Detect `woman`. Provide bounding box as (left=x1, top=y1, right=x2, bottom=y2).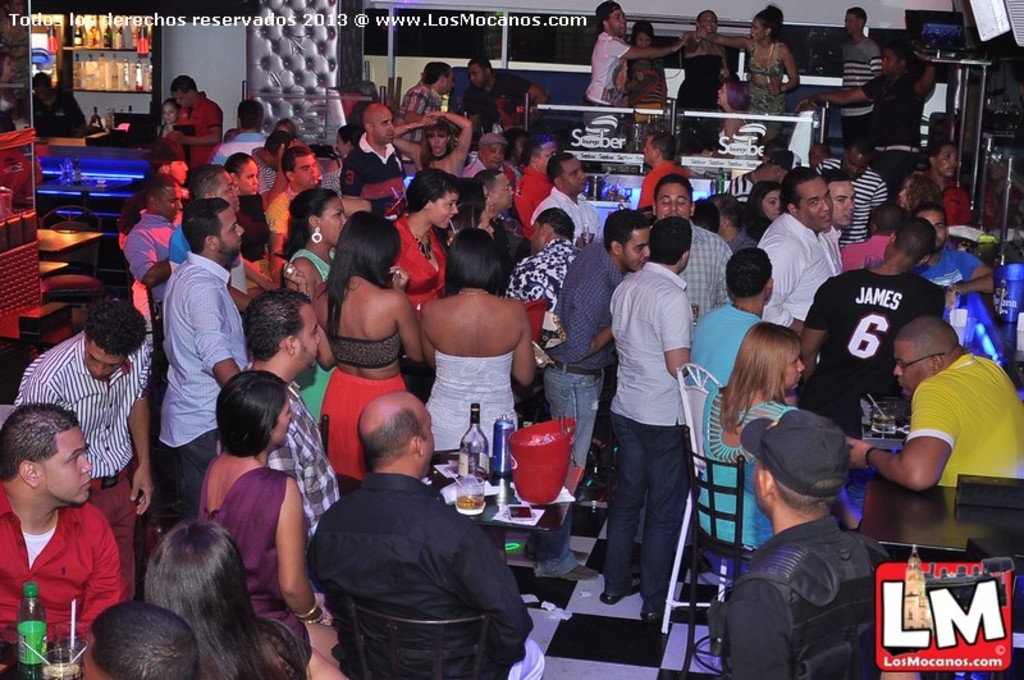
(left=899, top=172, right=950, bottom=214).
